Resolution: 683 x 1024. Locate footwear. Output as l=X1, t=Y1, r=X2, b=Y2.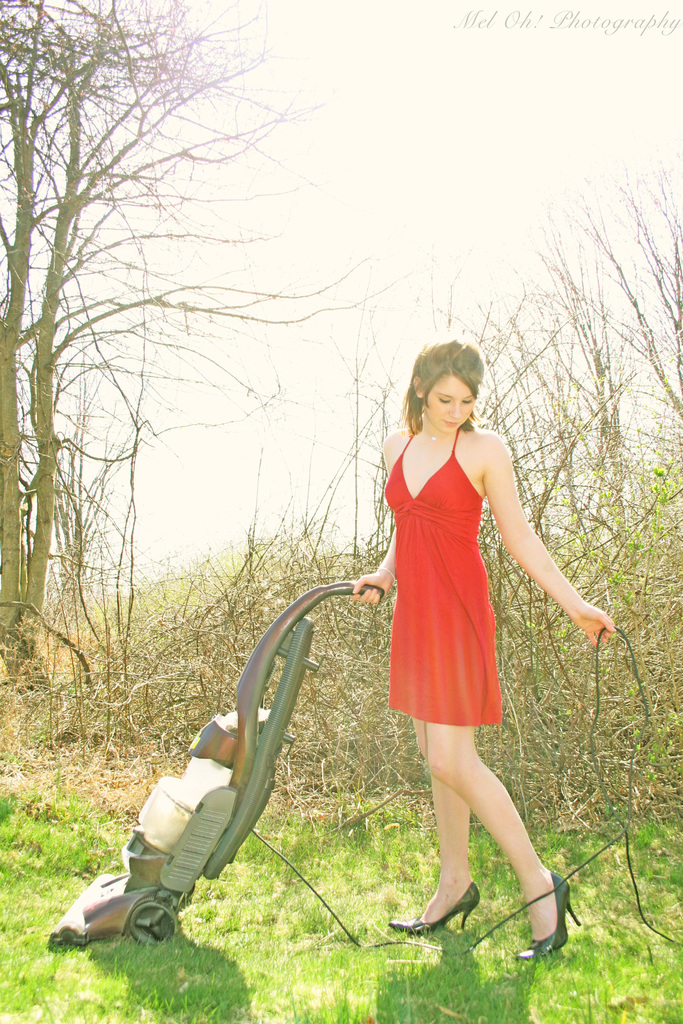
l=509, t=868, r=585, b=959.
